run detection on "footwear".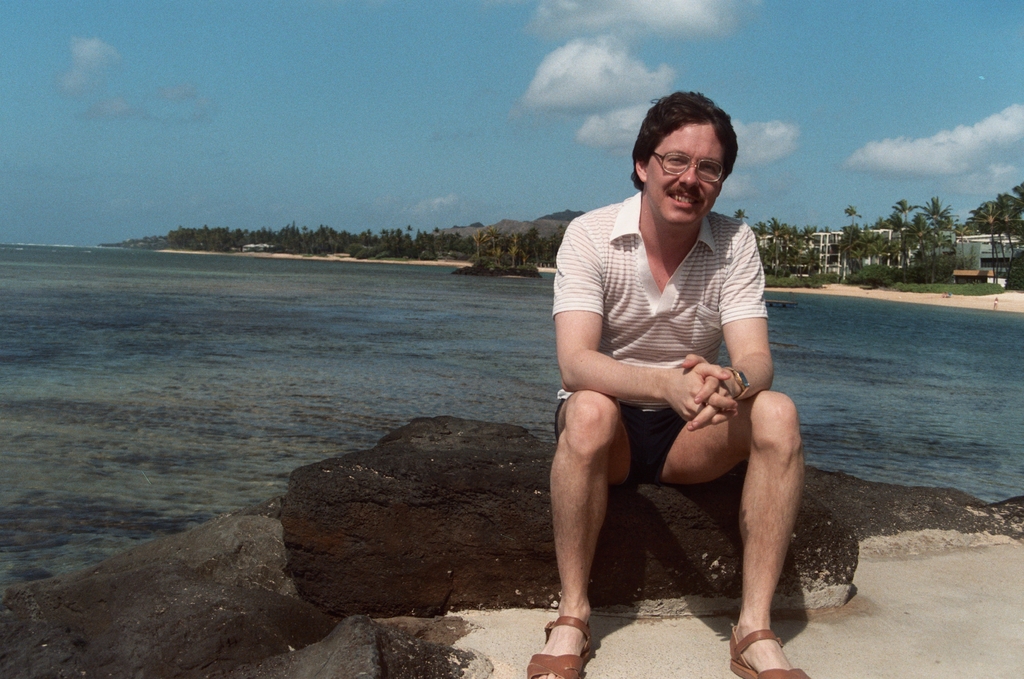
Result: 553,592,611,662.
